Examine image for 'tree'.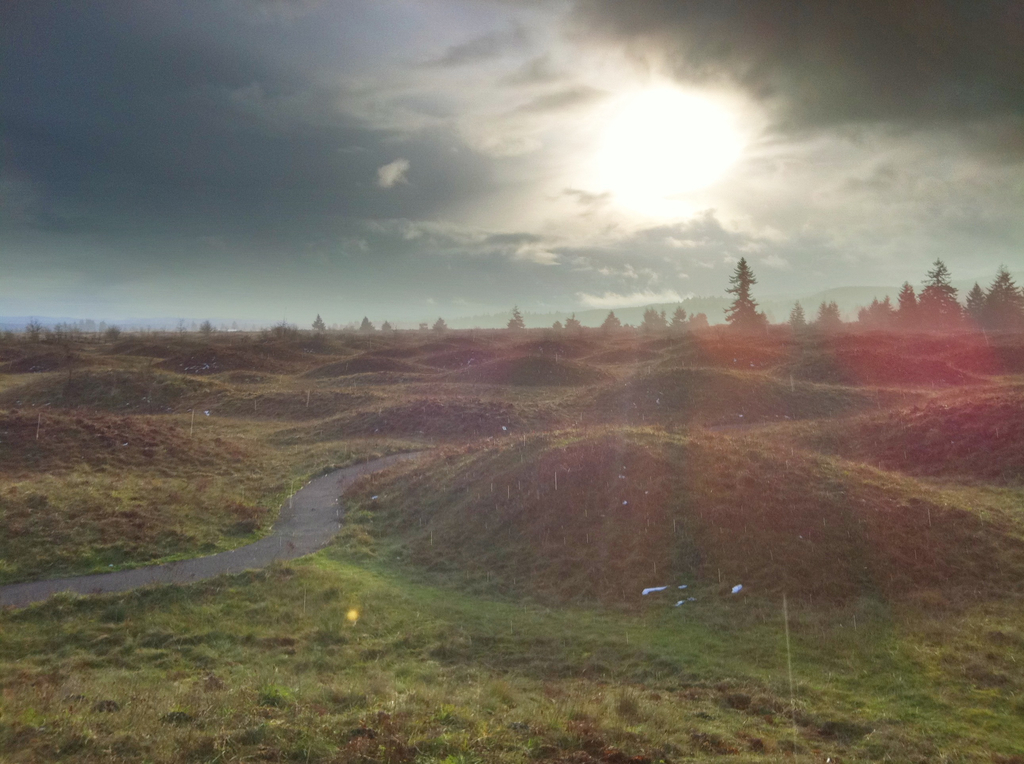
Examination result: l=959, t=279, r=984, b=333.
